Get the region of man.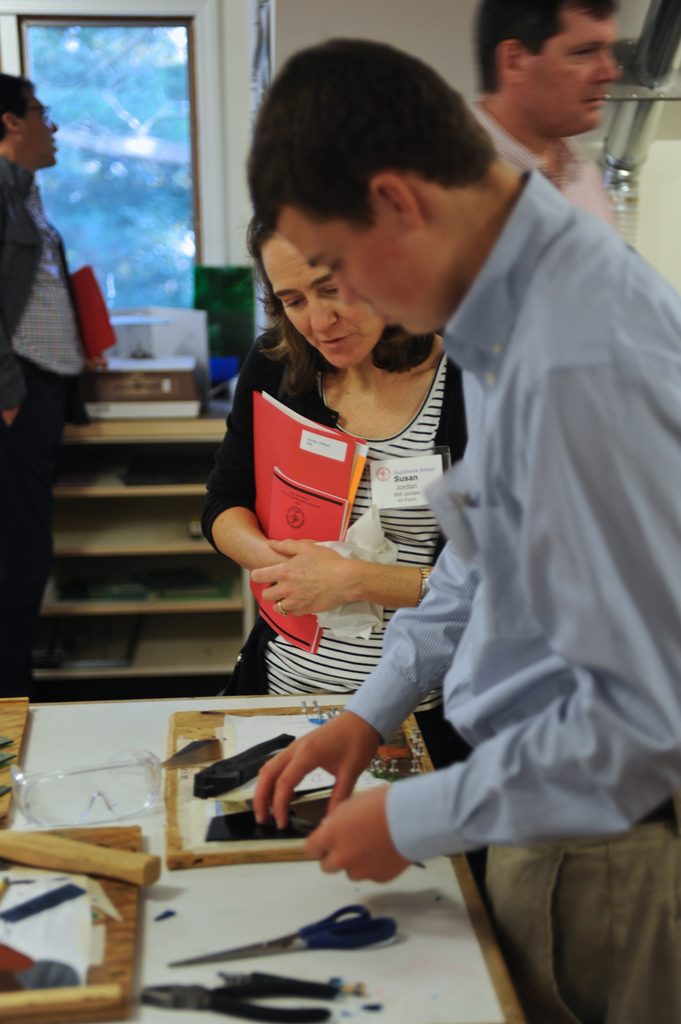
236:28:680:1021.
